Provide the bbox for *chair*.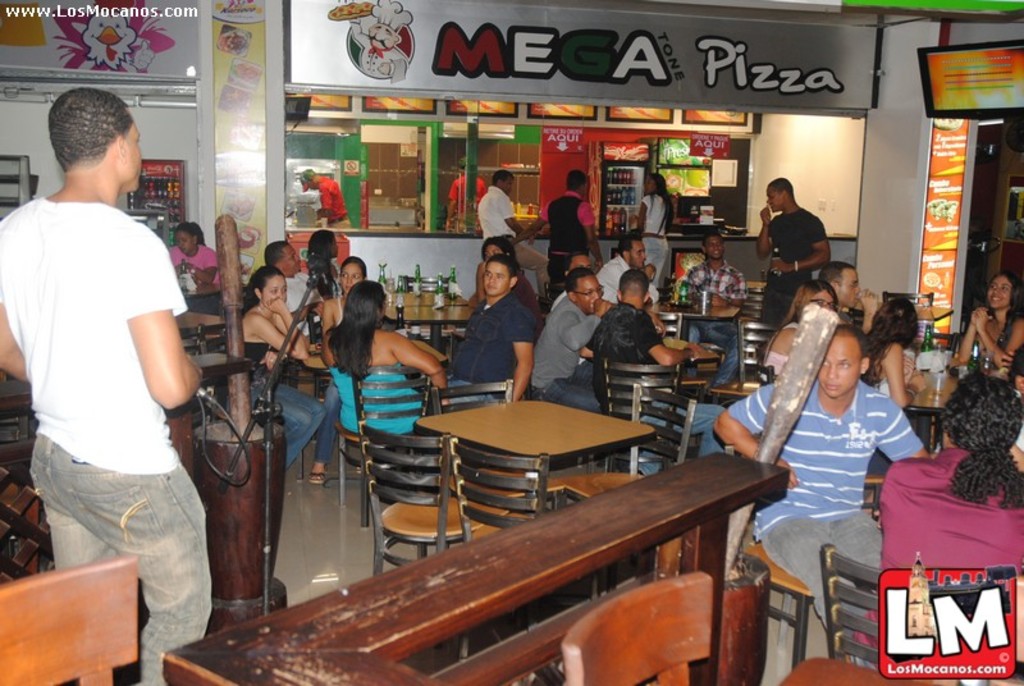
(554,568,713,685).
